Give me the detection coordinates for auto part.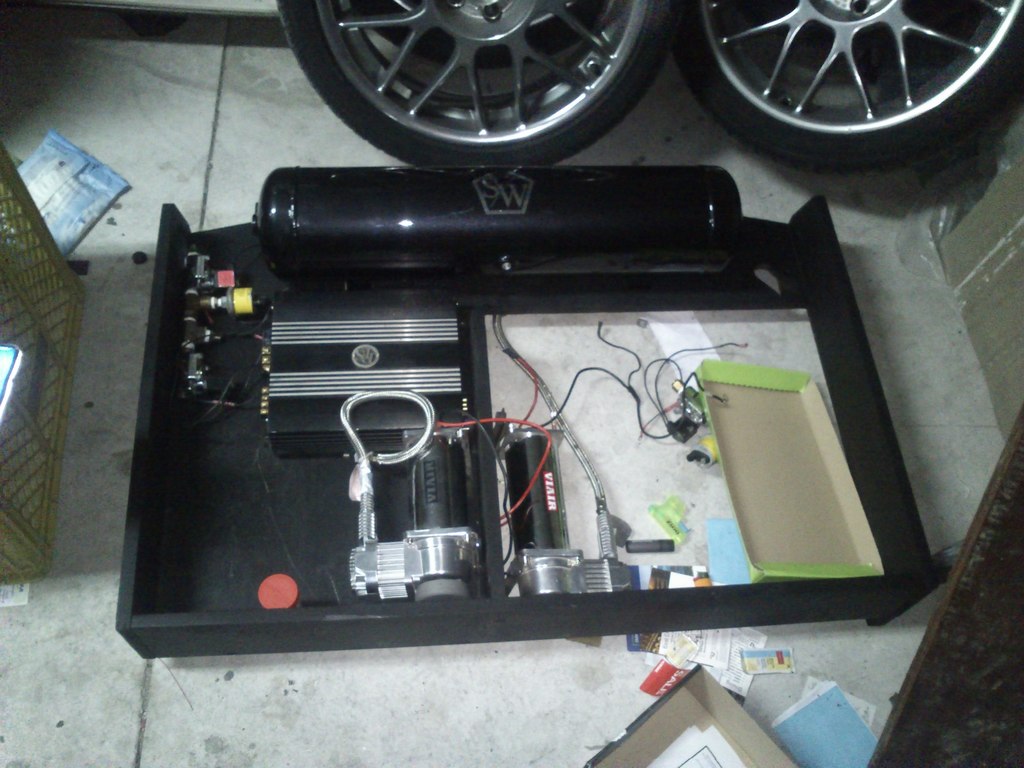
detection(259, 0, 678, 176).
